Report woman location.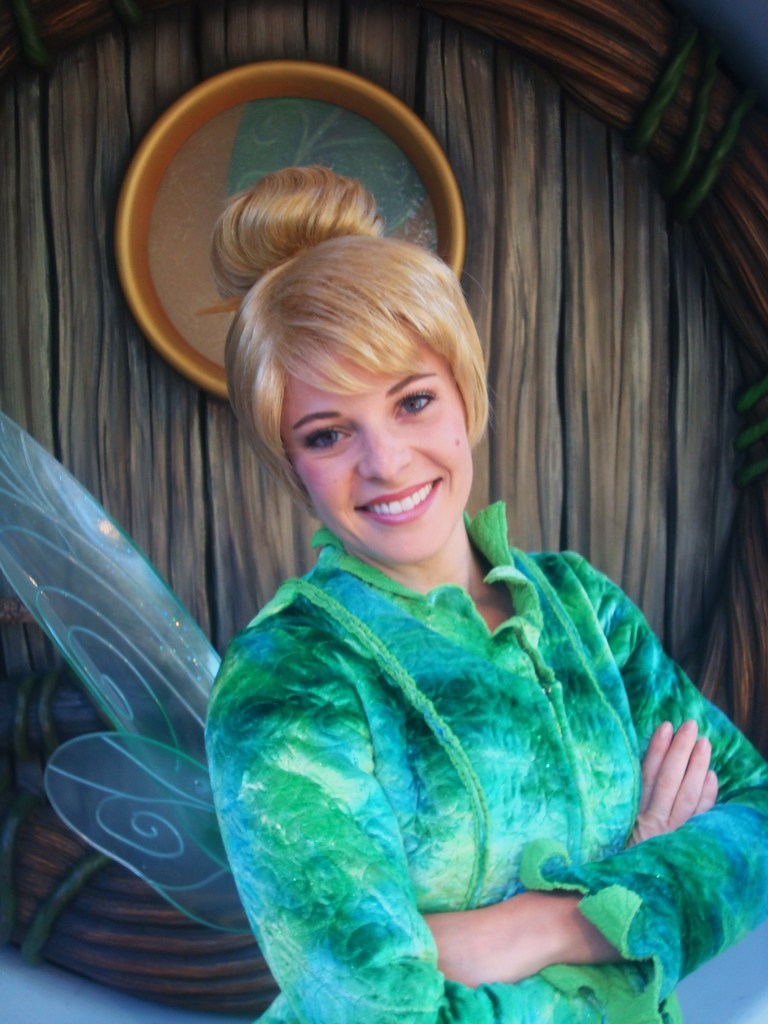
Report: <box>134,168,691,1020</box>.
